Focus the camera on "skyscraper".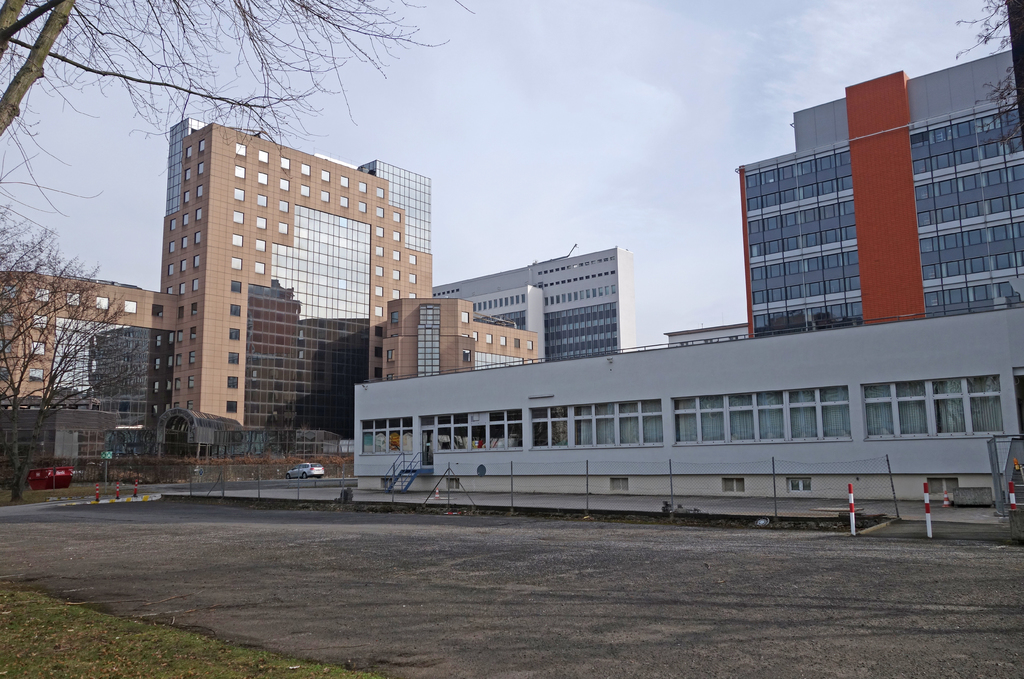
Focus region: (429, 235, 700, 366).
